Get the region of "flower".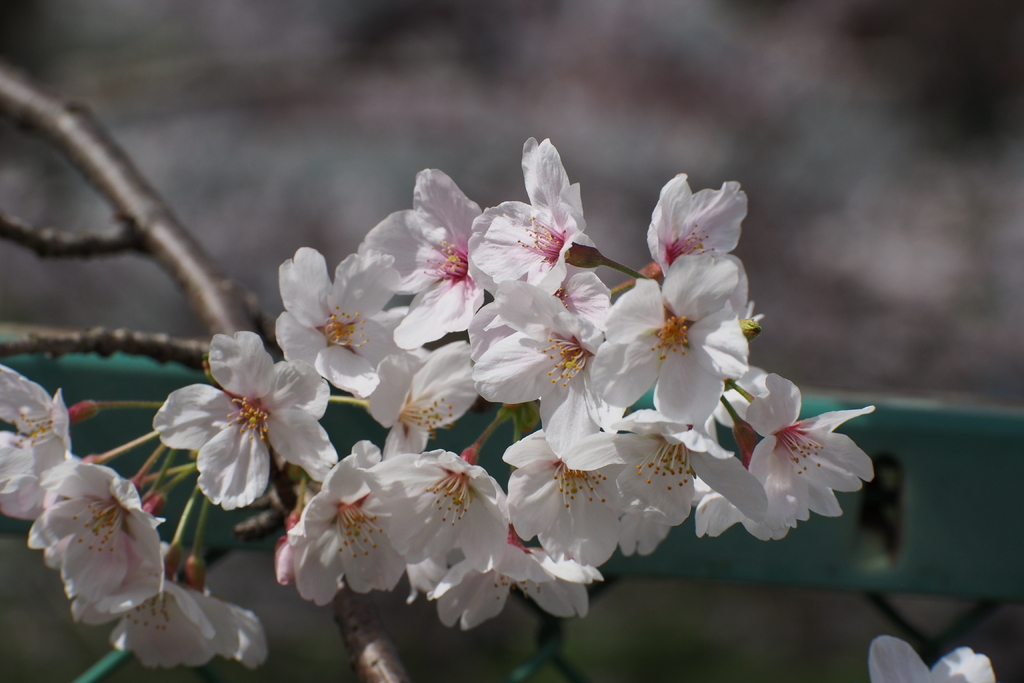
[left=110, top=577, right=269, bottom=673].
